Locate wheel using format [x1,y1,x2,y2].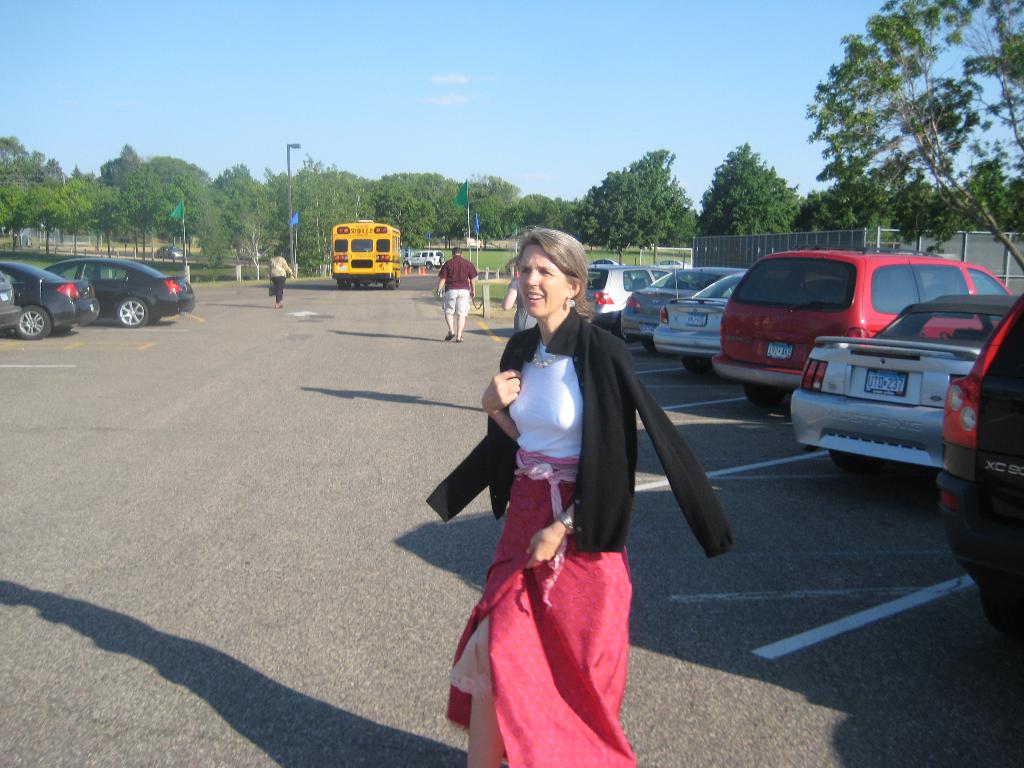
[388,280,394,290].
